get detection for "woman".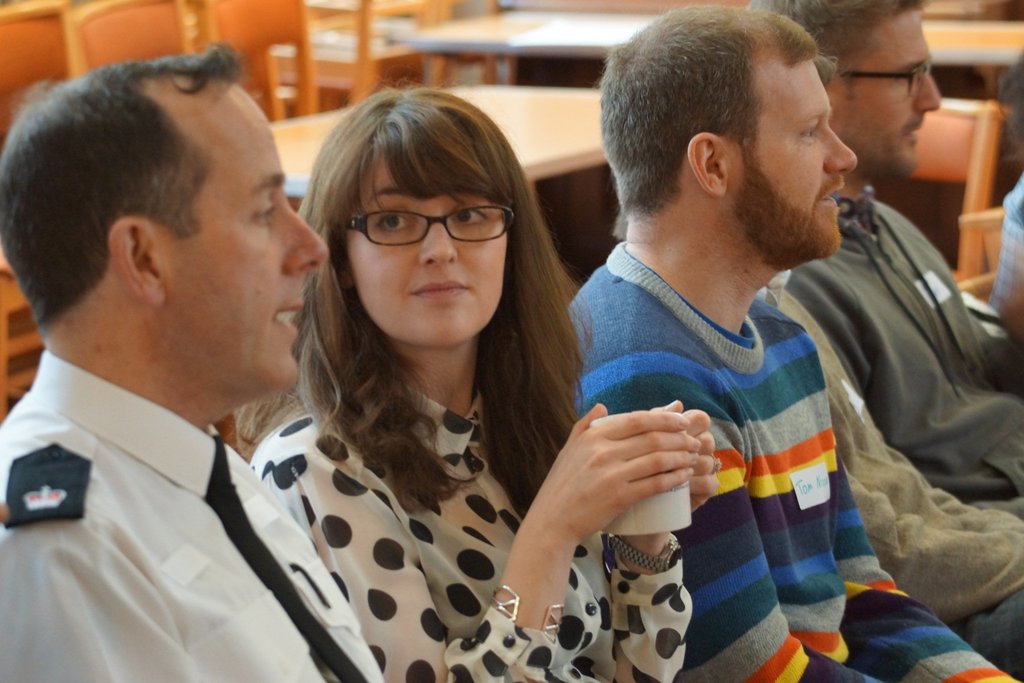
Detection: [221,78,670,680].
